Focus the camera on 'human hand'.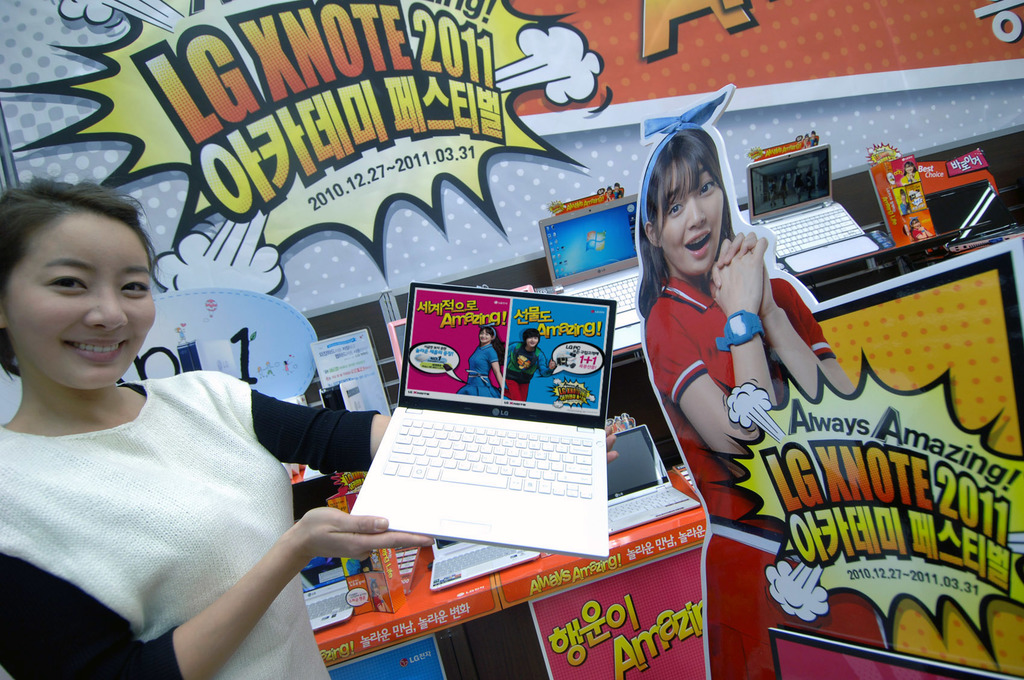
Focus region: box(269, 515, 395, 583).
